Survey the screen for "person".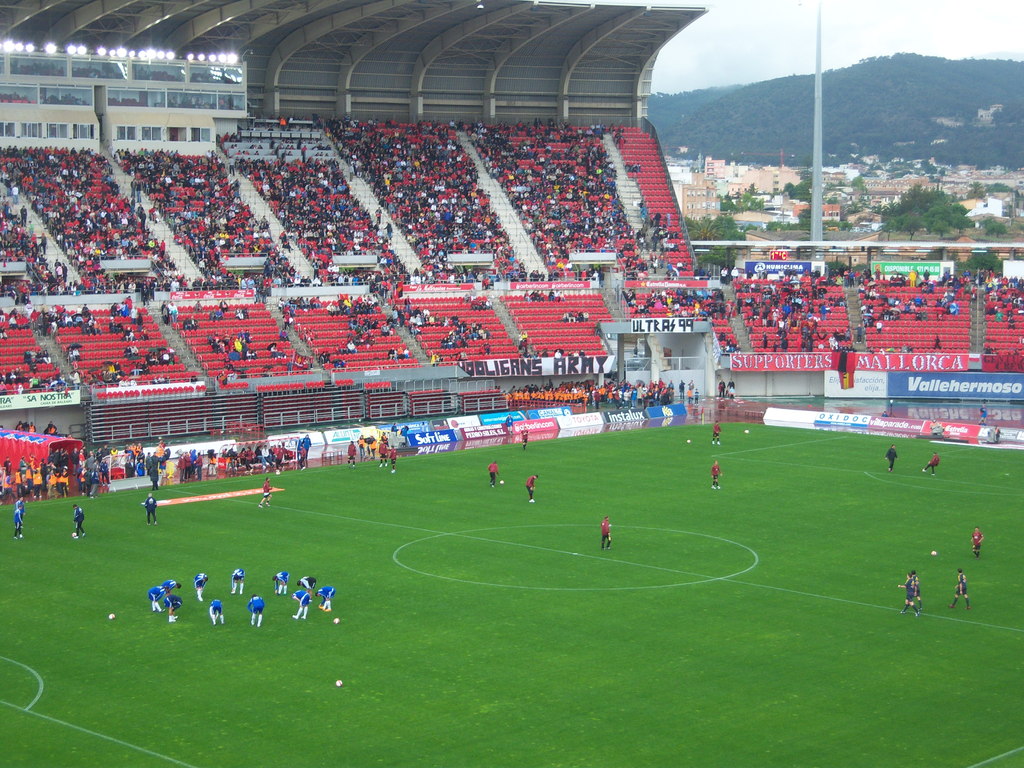
Survey found: <box>231,570,245,593</box>.
